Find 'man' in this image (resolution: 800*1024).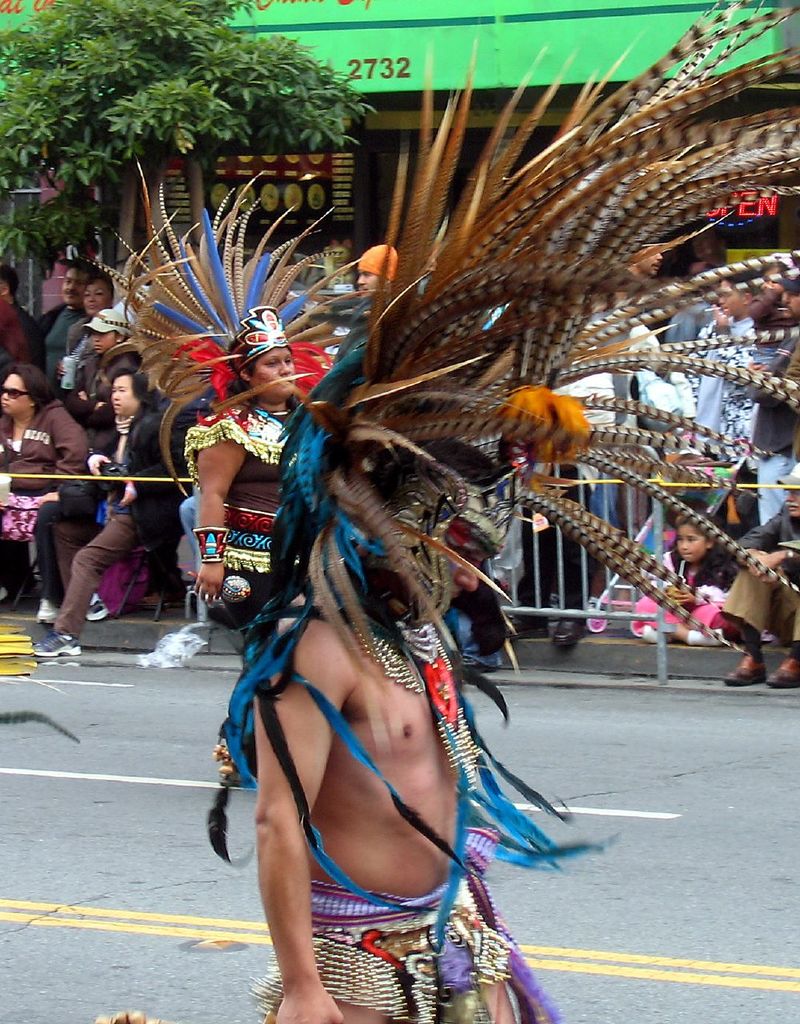
pyautogui.locateOnScreen(32, 252, 98, 391).
